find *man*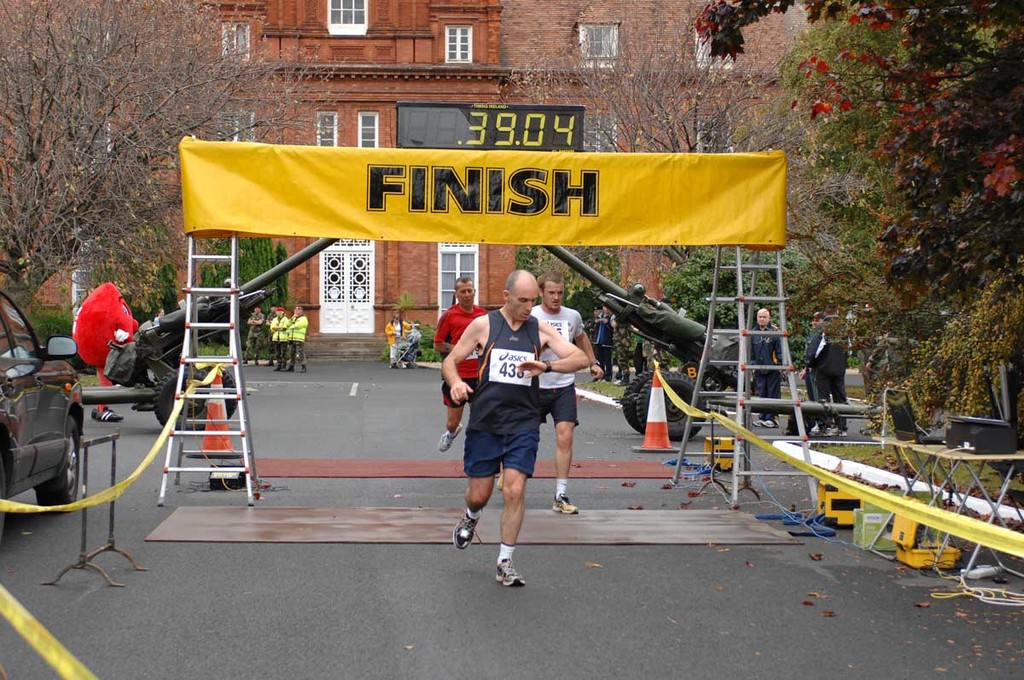
<box>439,266,596,596</box>
